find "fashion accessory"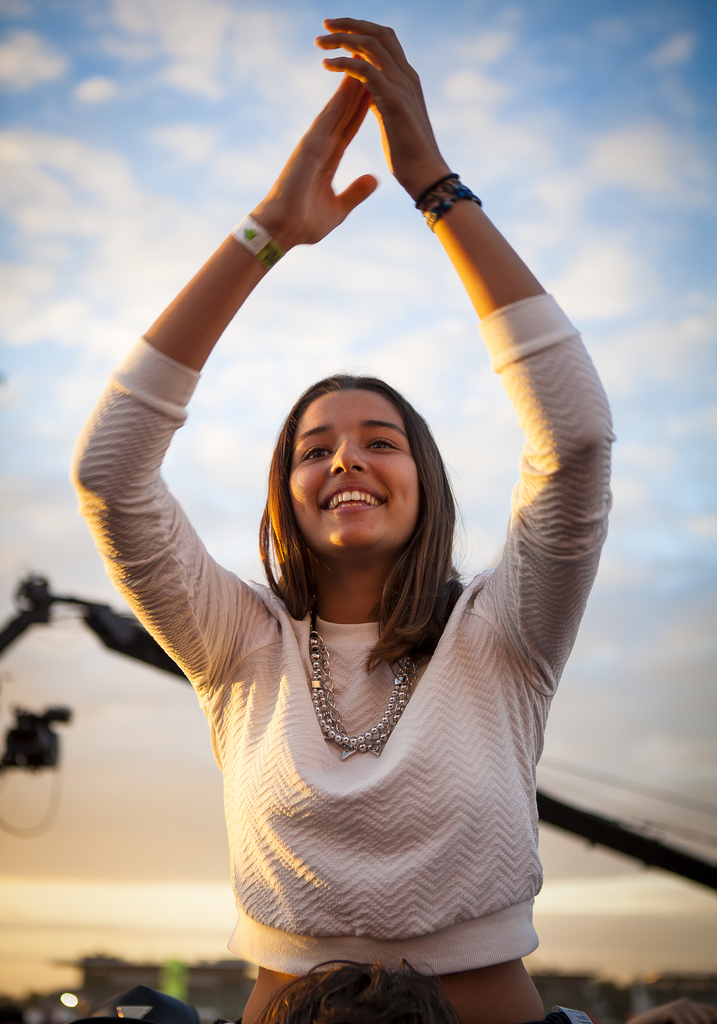
{"left": 412, "top": 168, "right": 485, "bottom": 230}
